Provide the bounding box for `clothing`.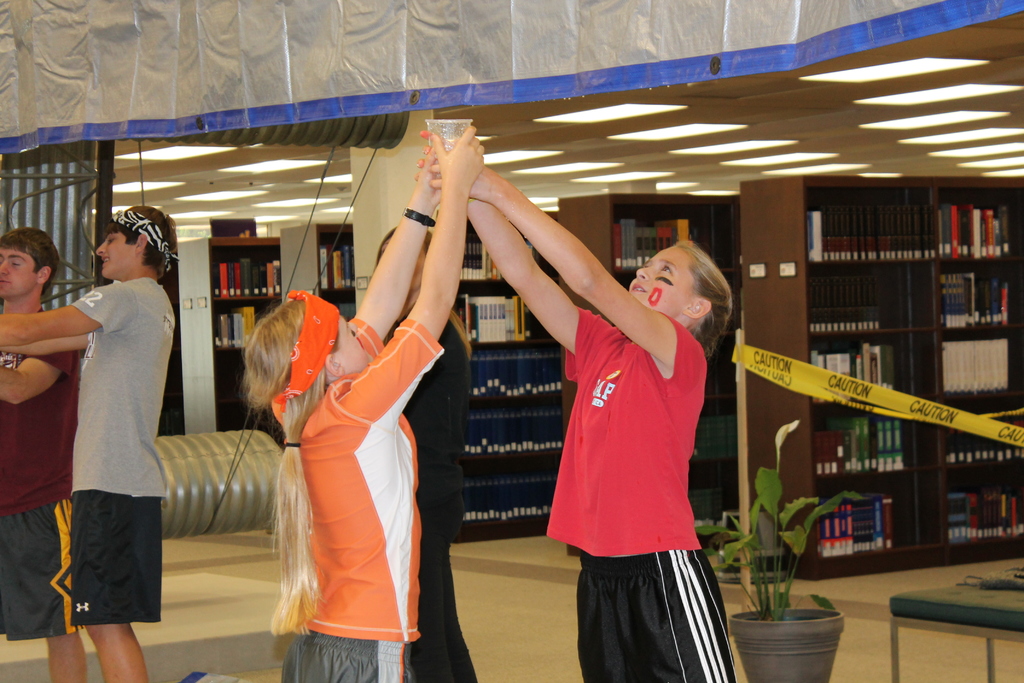
detection(271, 311, 445, 682).
